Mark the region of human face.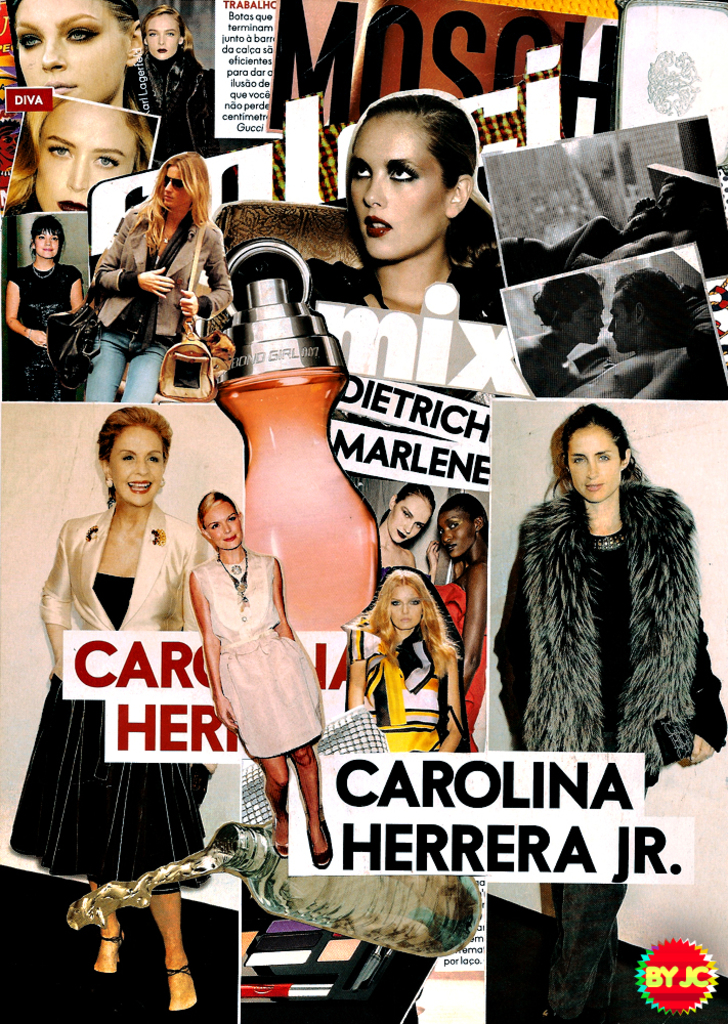
Region: <region>388, 497, 431, 545</region>.
